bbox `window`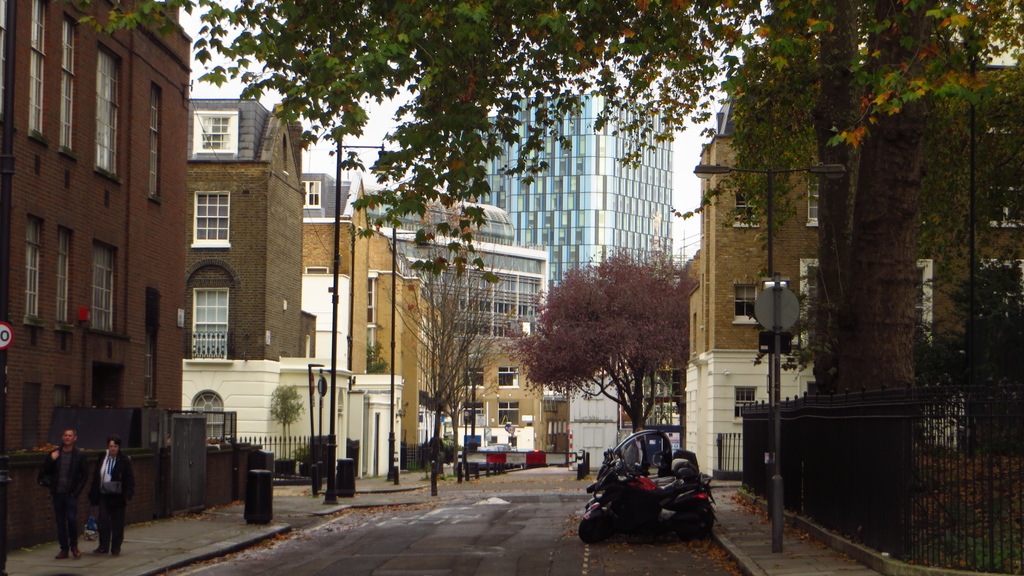
(54, 384, 63, 442)
